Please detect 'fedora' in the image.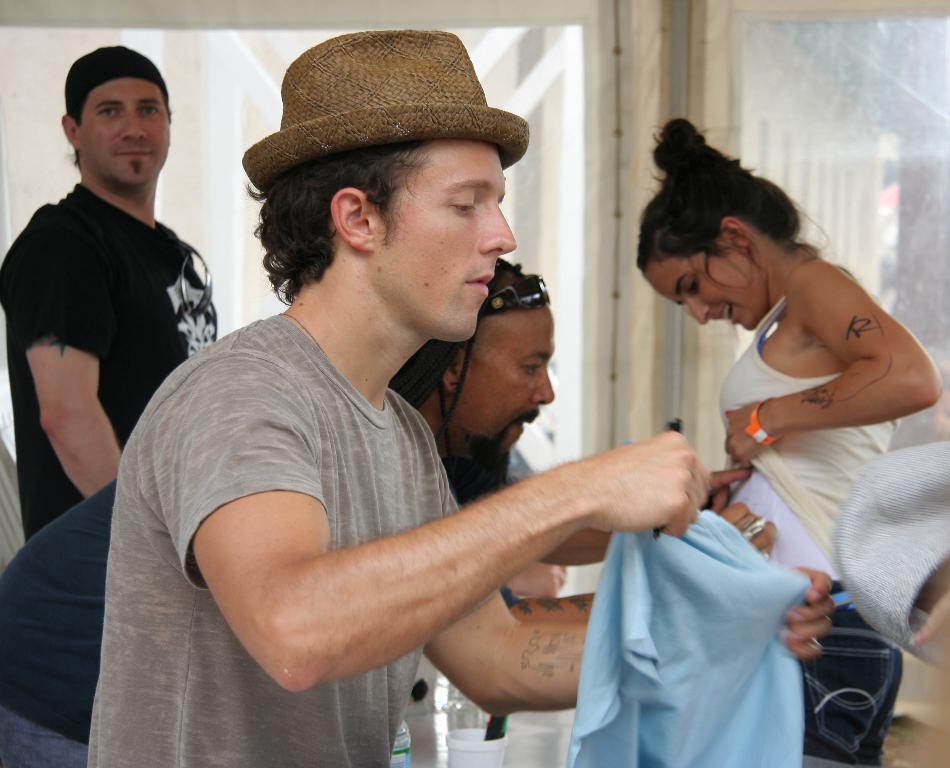
pyautogui.locateOnScreen(240, 22, 531, 192).
